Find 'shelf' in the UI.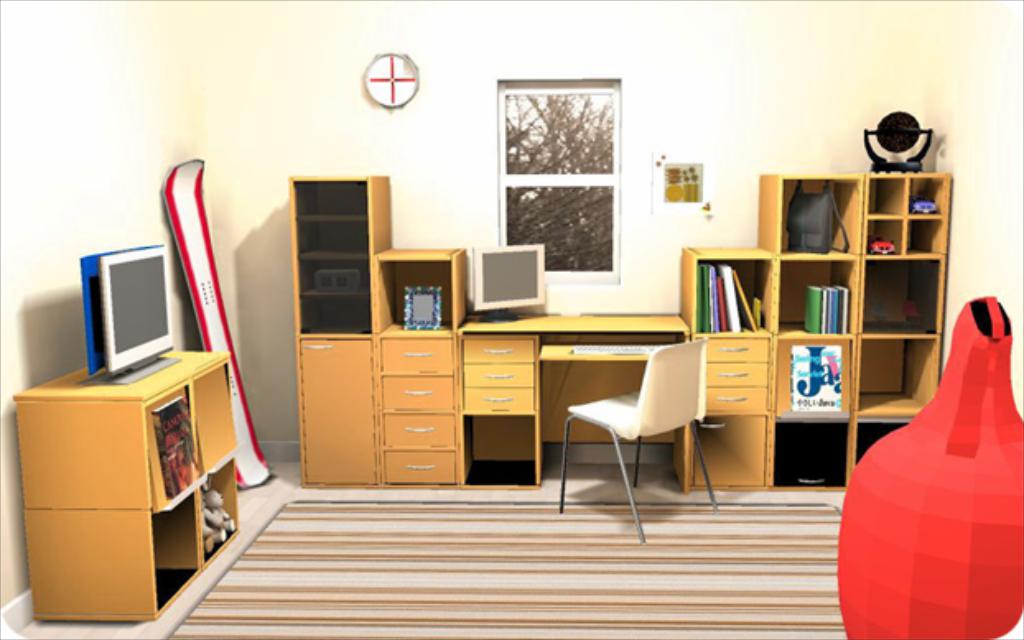
UI element at select_region(365, 234, 472, 336).
